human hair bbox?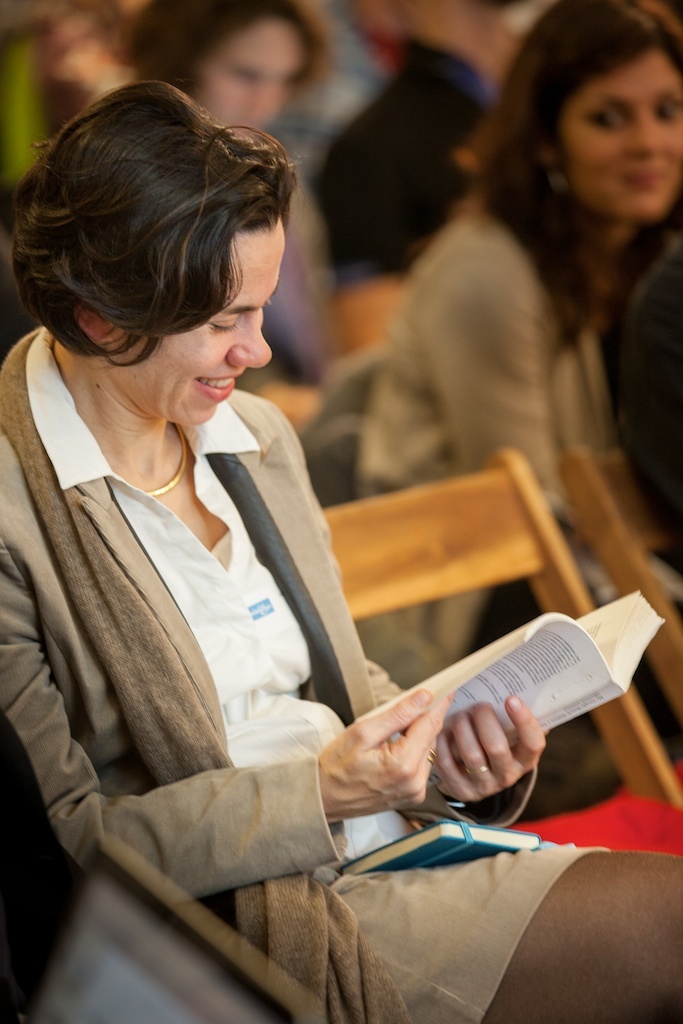
box(124, 0, 334, 103)
